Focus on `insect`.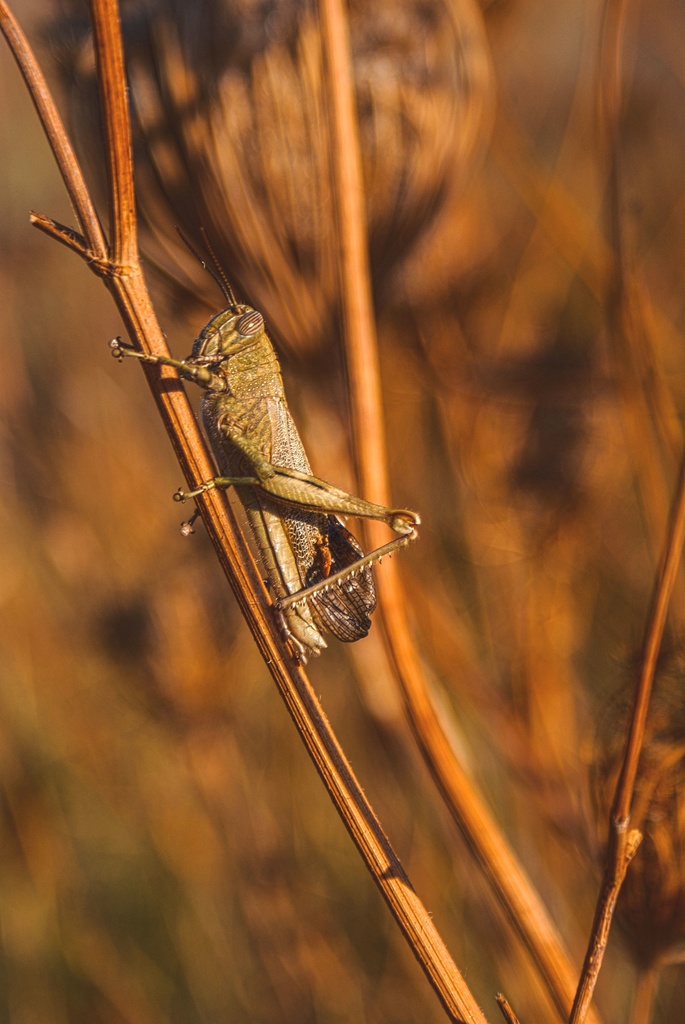
Focused at [107, 226, 422, 667].
